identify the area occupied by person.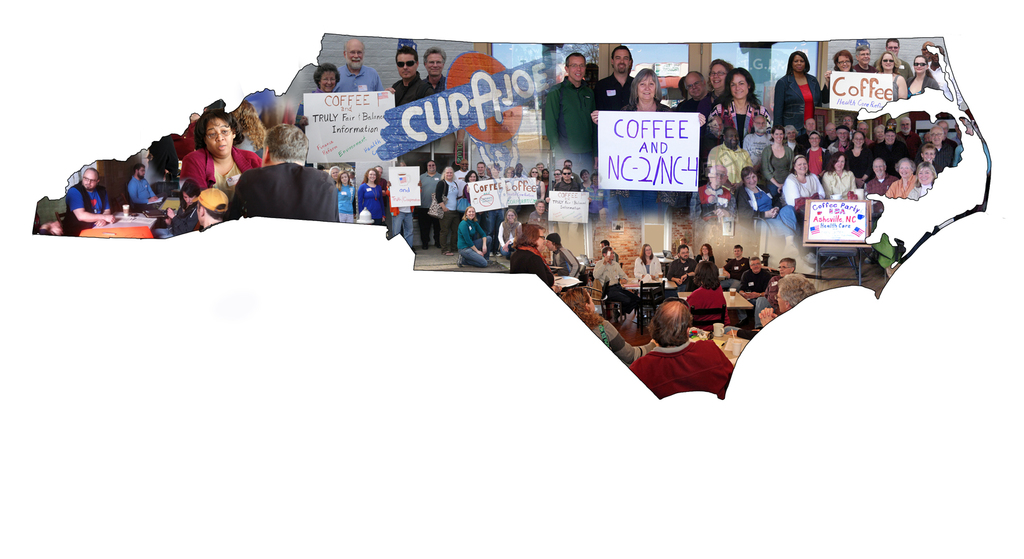
Area: {"left": 526, "top": 167, "right": 546, "bottom": 199}.
